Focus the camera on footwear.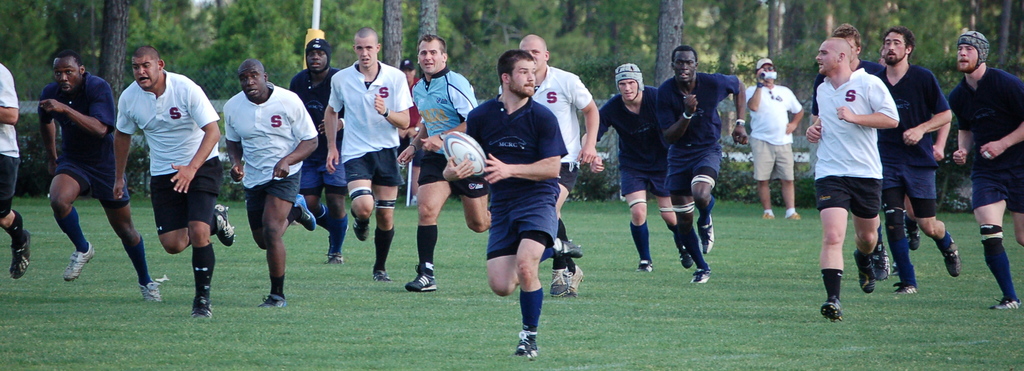
Focus region: 137, 277, 163, 303.
